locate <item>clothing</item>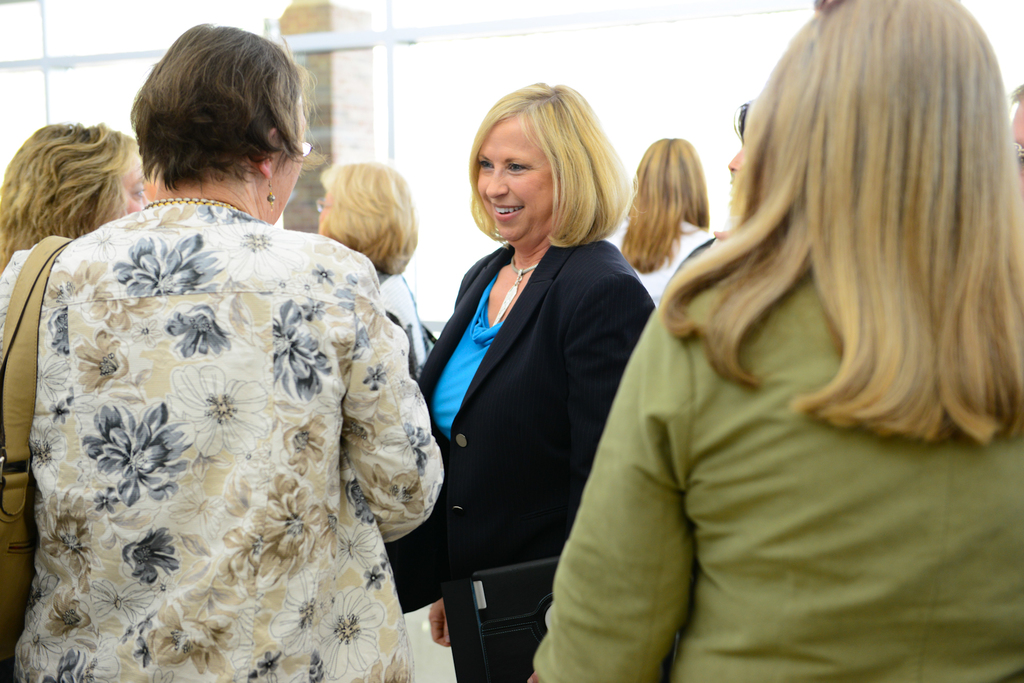
(left=0, top=198, right=444, bottom=682)
